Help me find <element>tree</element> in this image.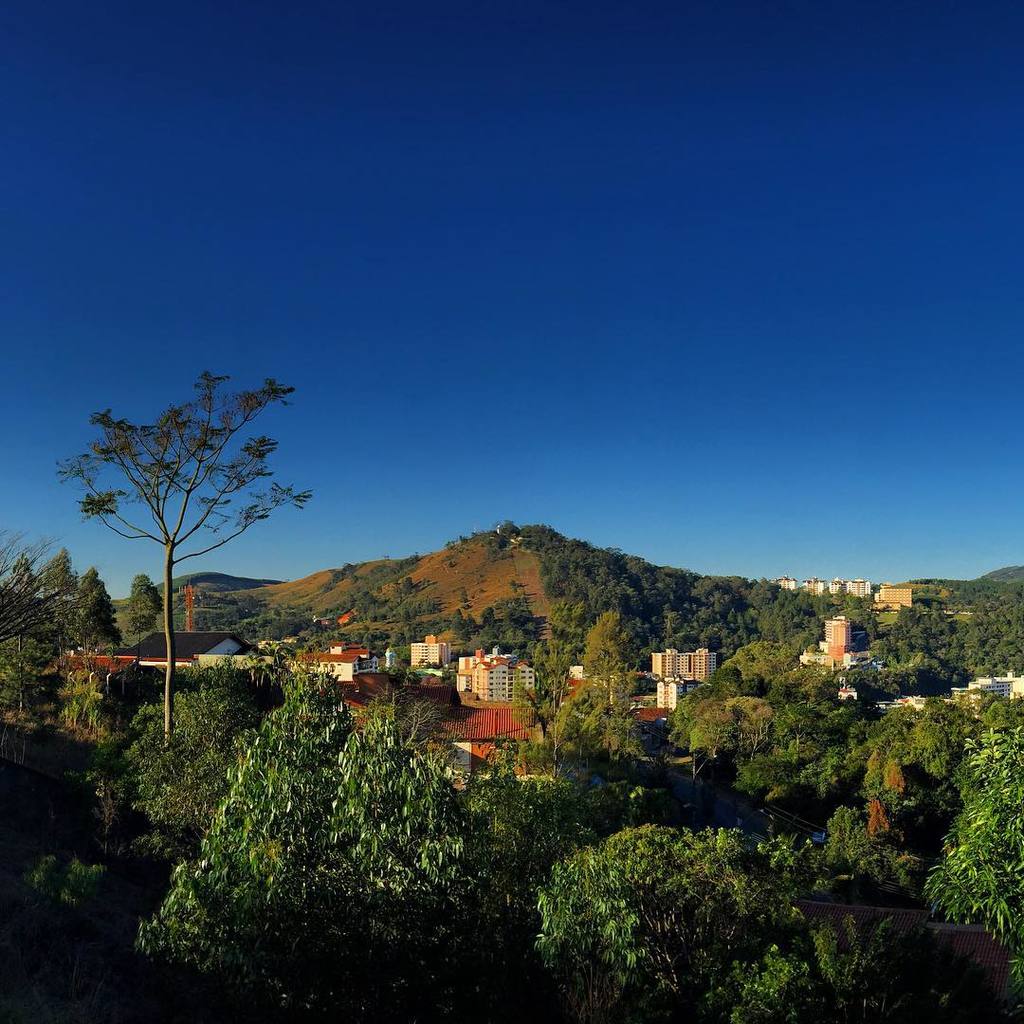
Found it: (x1=69, y1=566, x2=113, y2=674).
